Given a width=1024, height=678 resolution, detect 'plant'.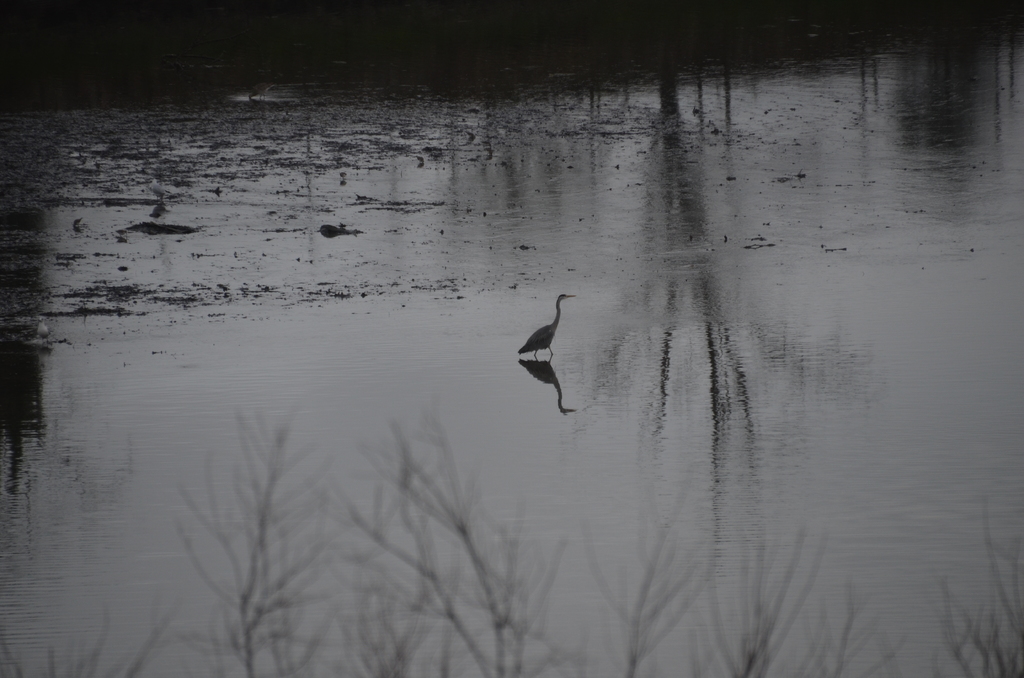
[0, 601, 165, 677].
